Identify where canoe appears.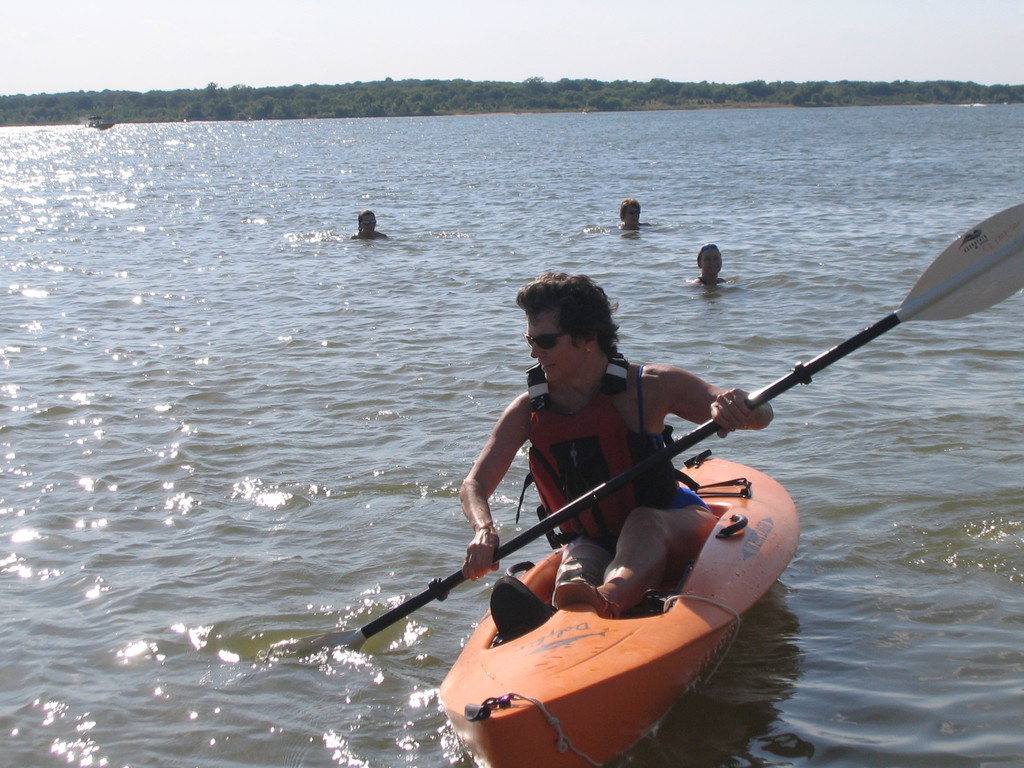
Appears at left=438, top=447, right=797, bottom=767.
